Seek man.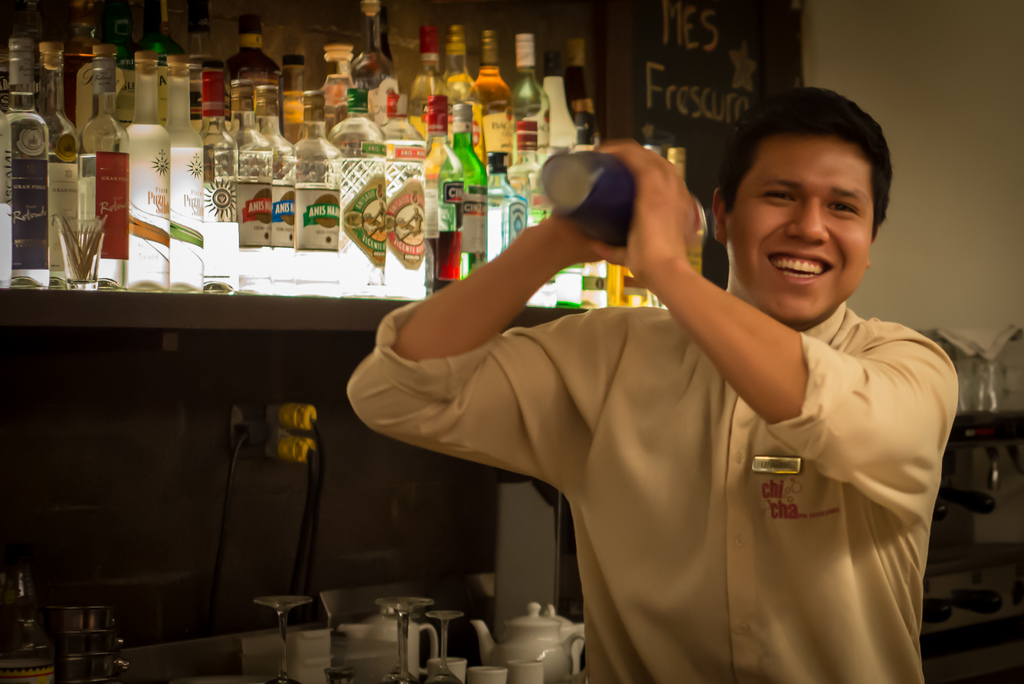
left=346, top=83, right=961, bottom=683.
